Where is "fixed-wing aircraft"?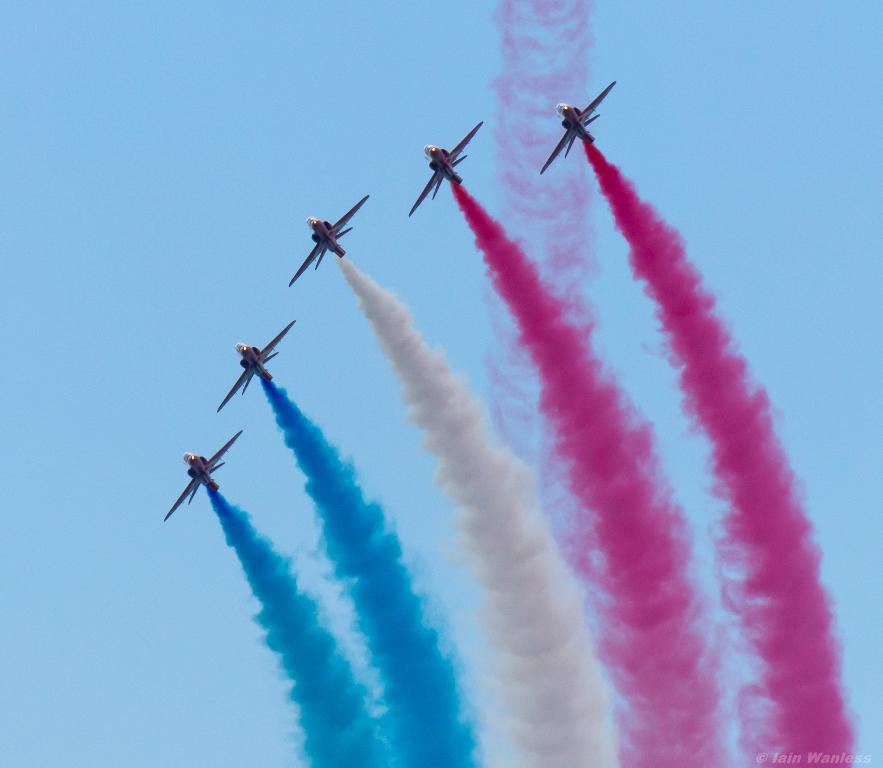
[220, 322, 295, 414].
